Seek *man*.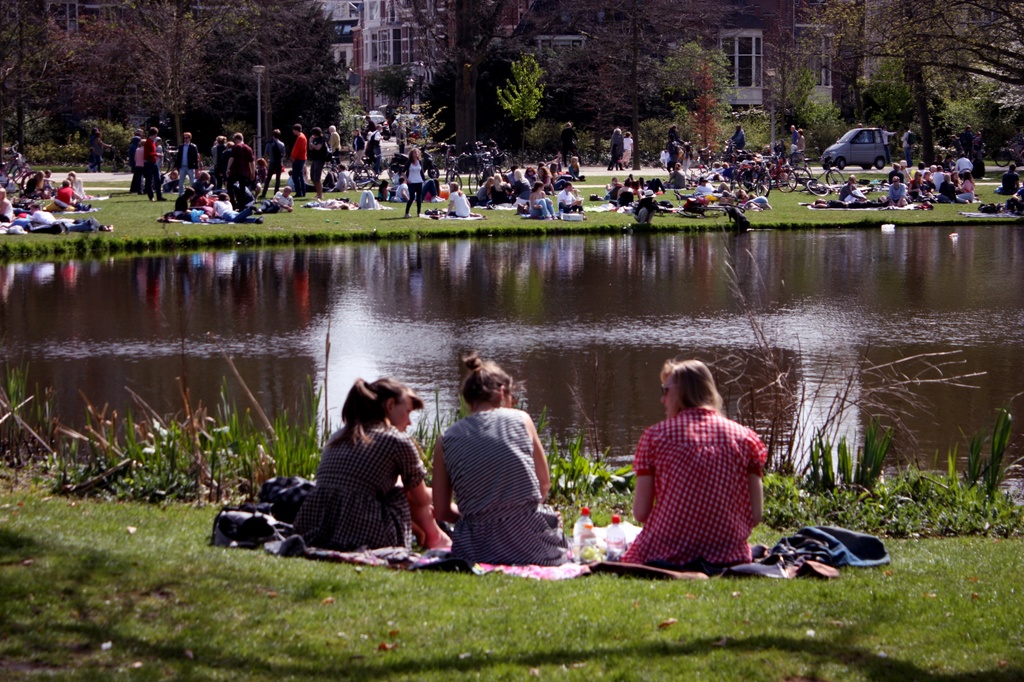
887/177/903/207.
